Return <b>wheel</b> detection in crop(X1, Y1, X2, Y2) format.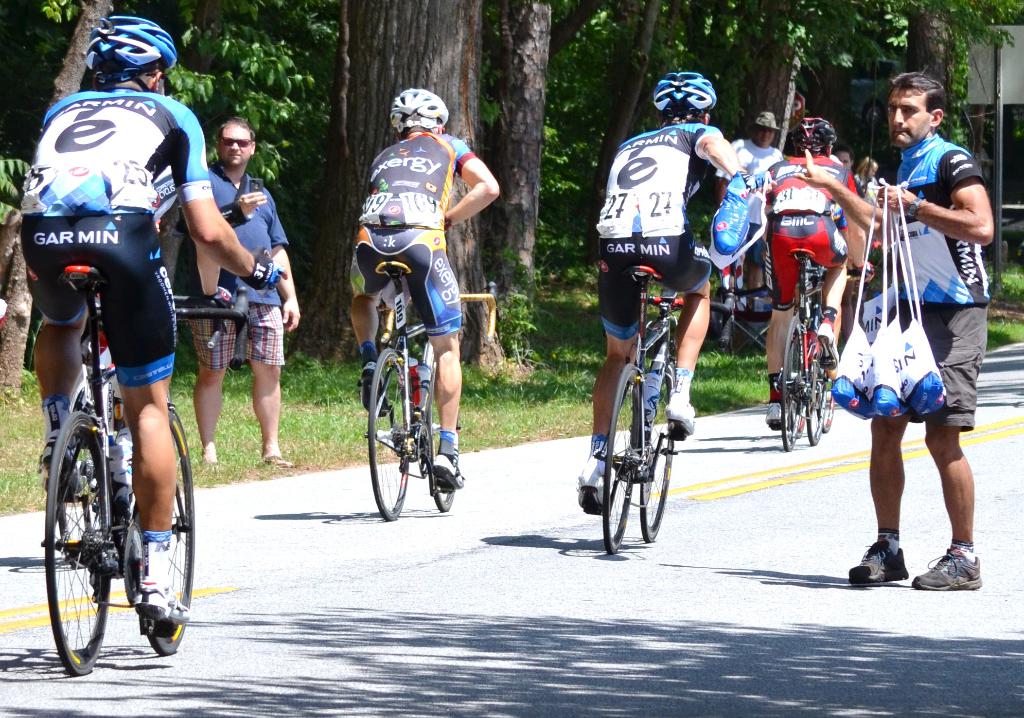
crop(369, 346, 407, 523).
